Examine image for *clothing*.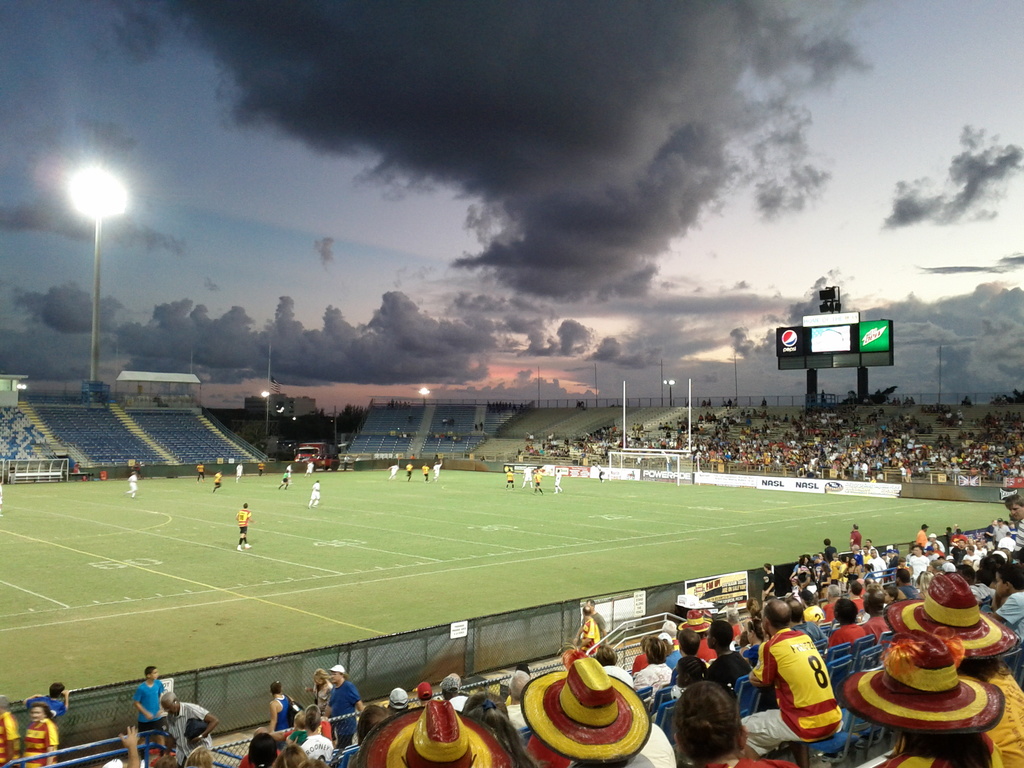
Examination result: <box>864,614,885,640</box>.
